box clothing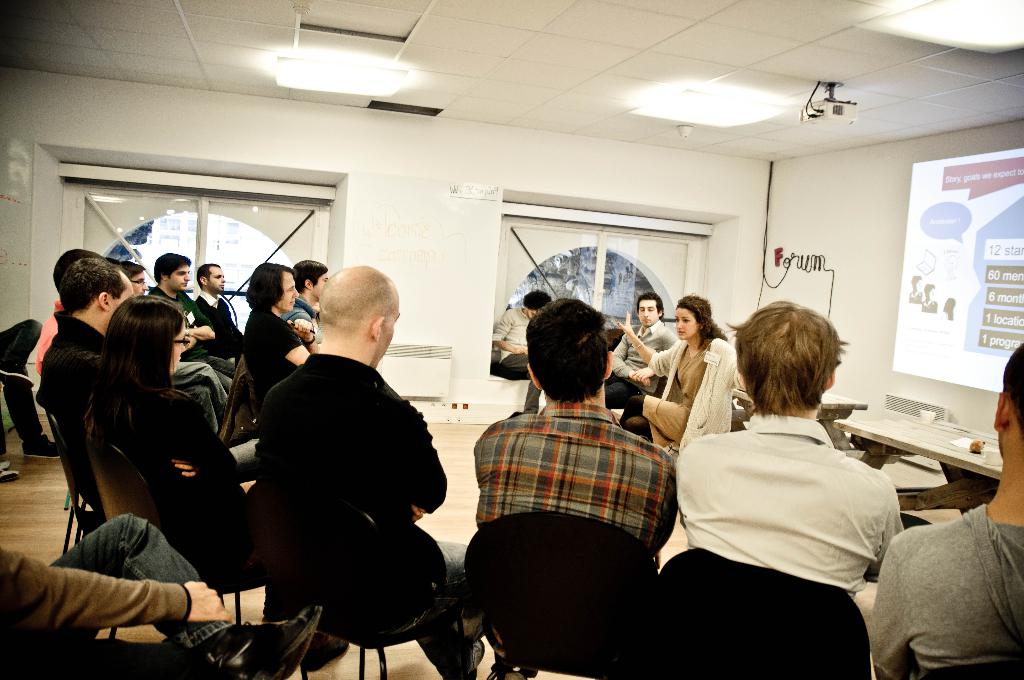
bbox(140, 285, 216, 380)
